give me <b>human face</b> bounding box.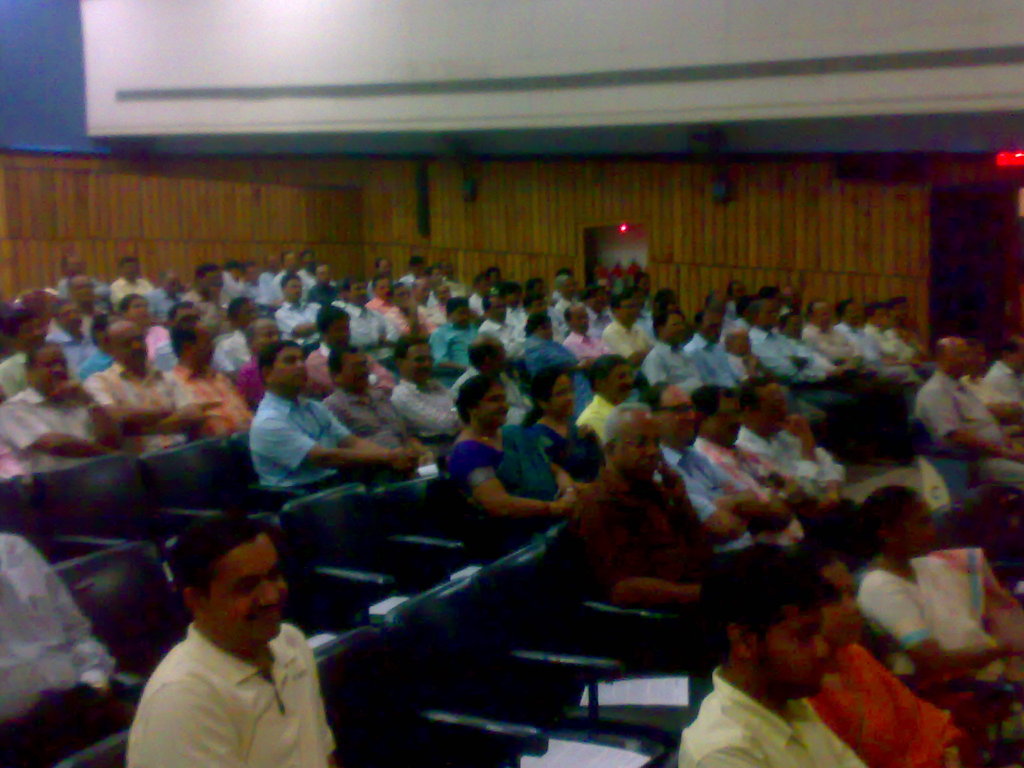
[668, 317, 686, 342].
